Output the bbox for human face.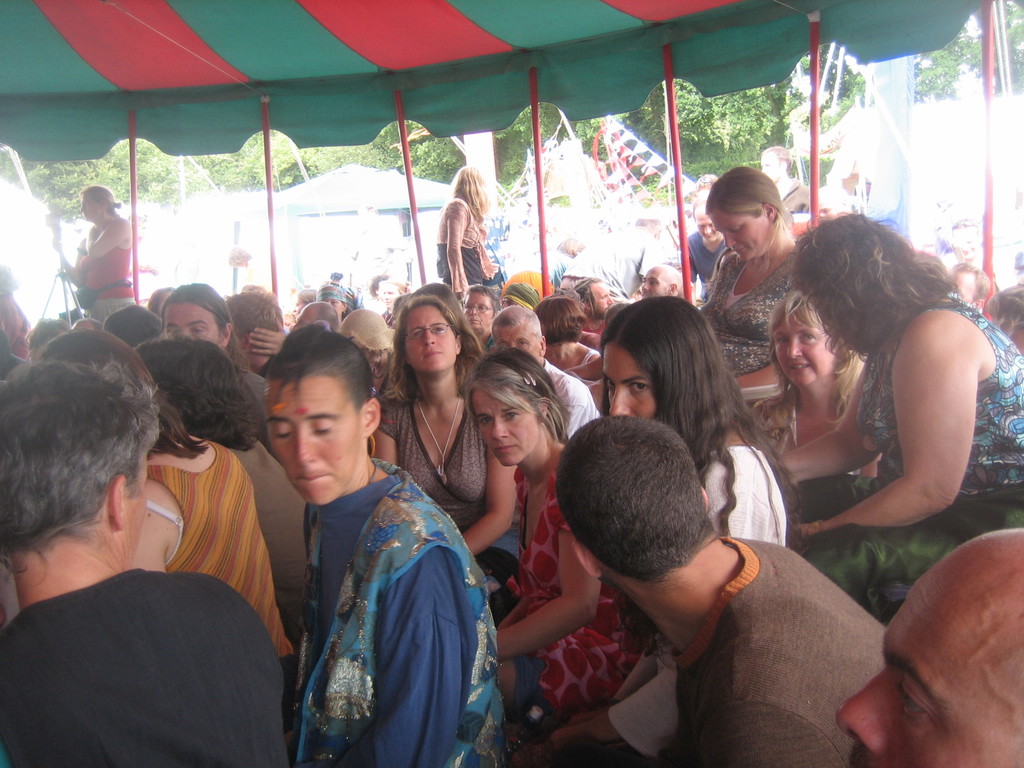
<region>77, 197, 102, 221</region>.
